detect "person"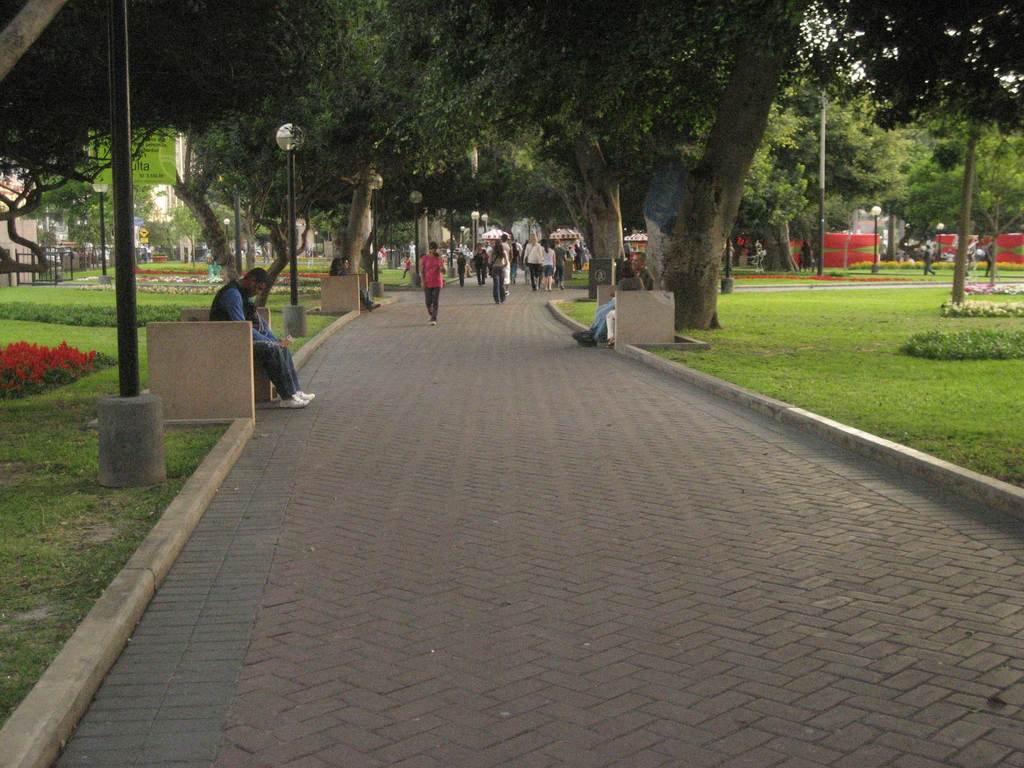
detection(568, 245, 573, 259)
